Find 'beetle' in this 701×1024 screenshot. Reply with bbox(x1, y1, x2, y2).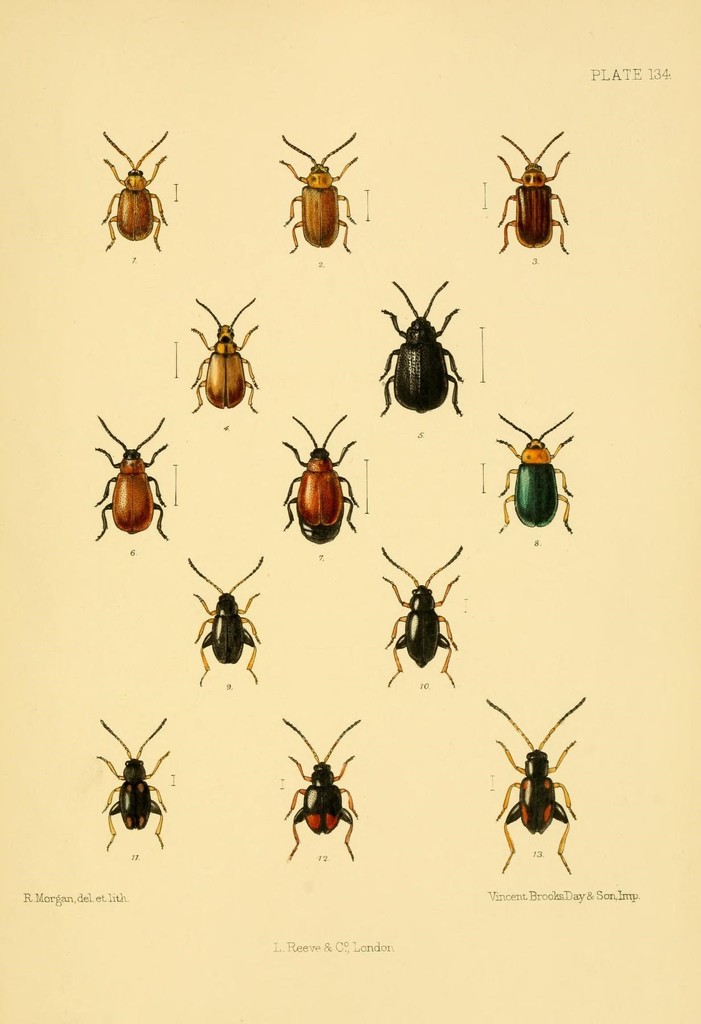
bbox(189, 299, 264, 423).
